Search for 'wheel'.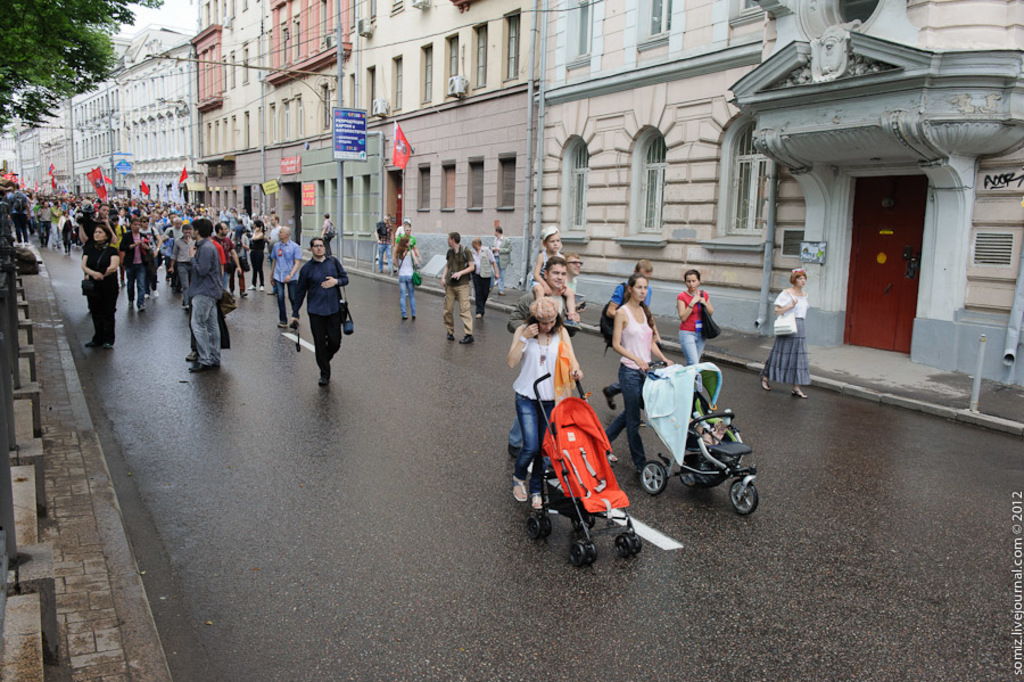
Found at bbox=[629, 529, 639, 554].
